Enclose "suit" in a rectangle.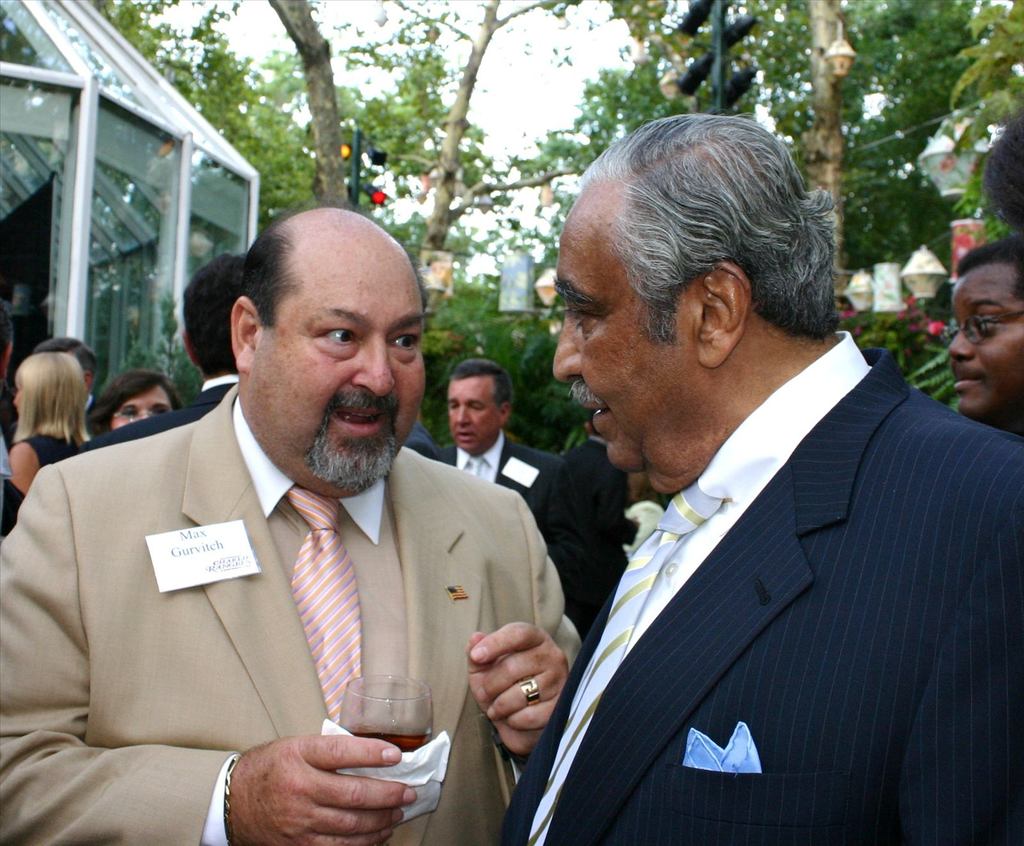
pyautogui.locateOnScreen(430, 428, 564, 550).
